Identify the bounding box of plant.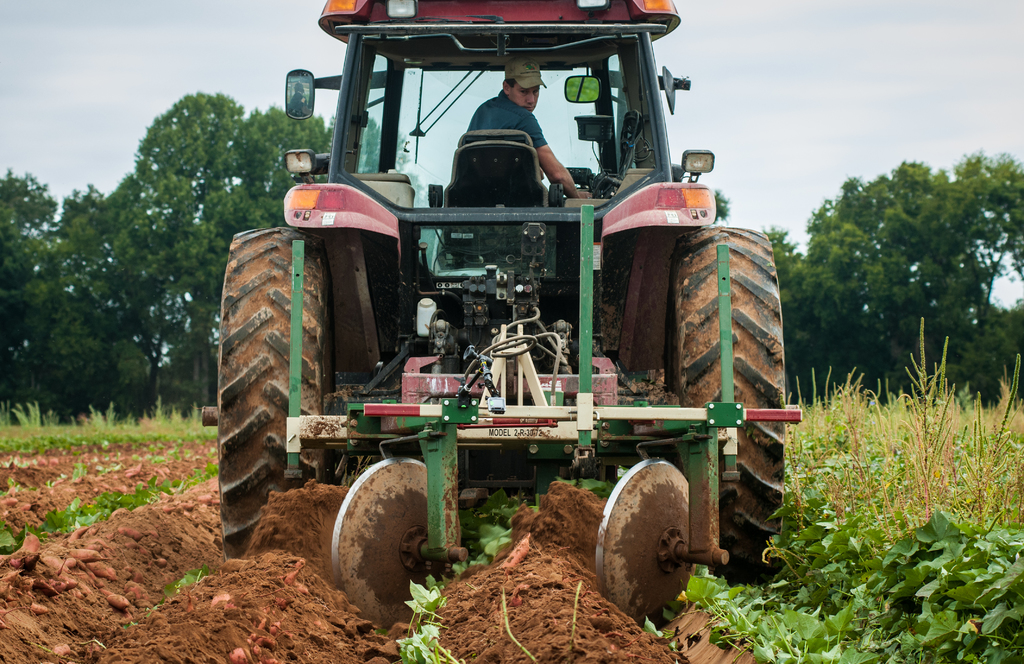
detection(389, 568, 457, 649).
